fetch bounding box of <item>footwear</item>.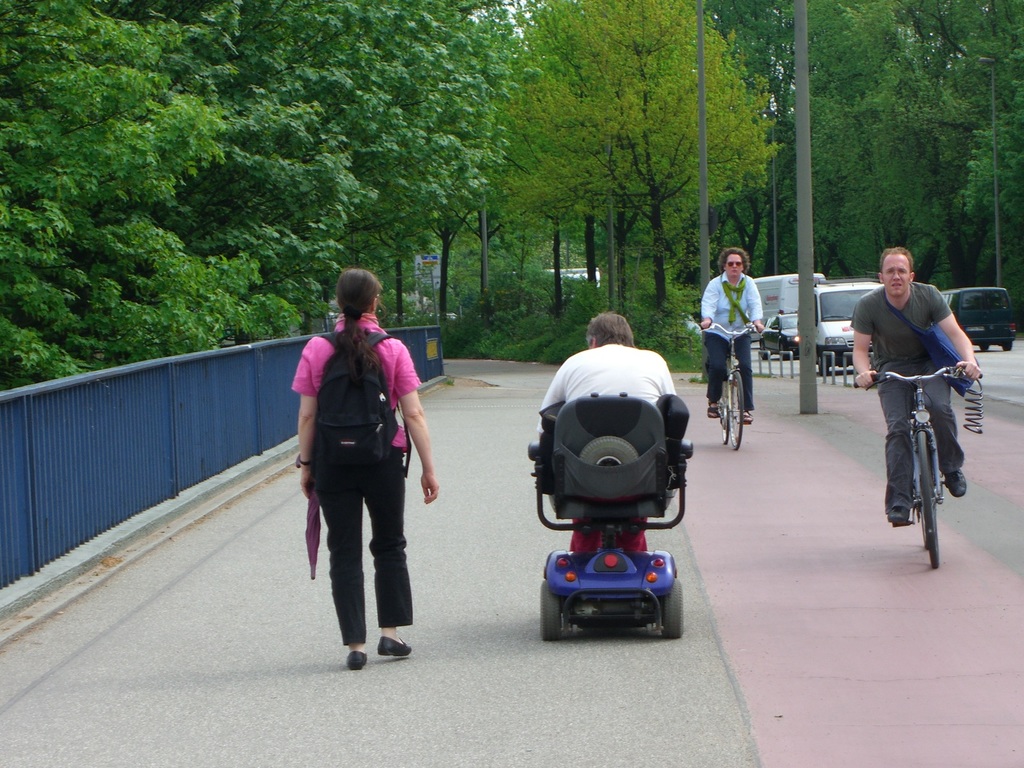
Bbox: 946/470/967/499.
